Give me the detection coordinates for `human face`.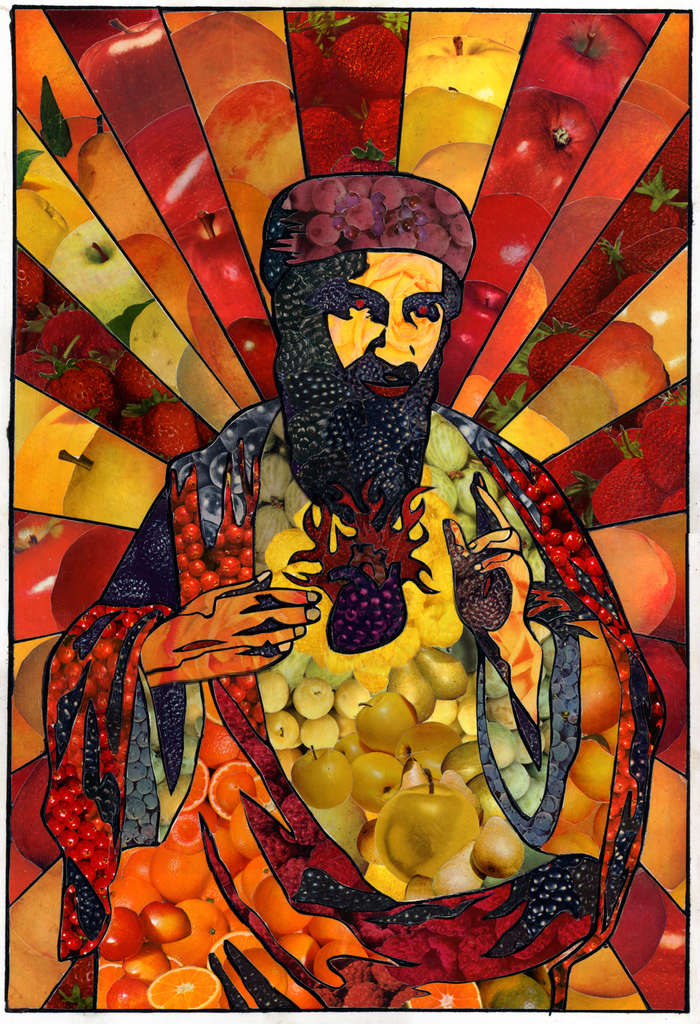
bbox=[325, 248, 446, 414].
